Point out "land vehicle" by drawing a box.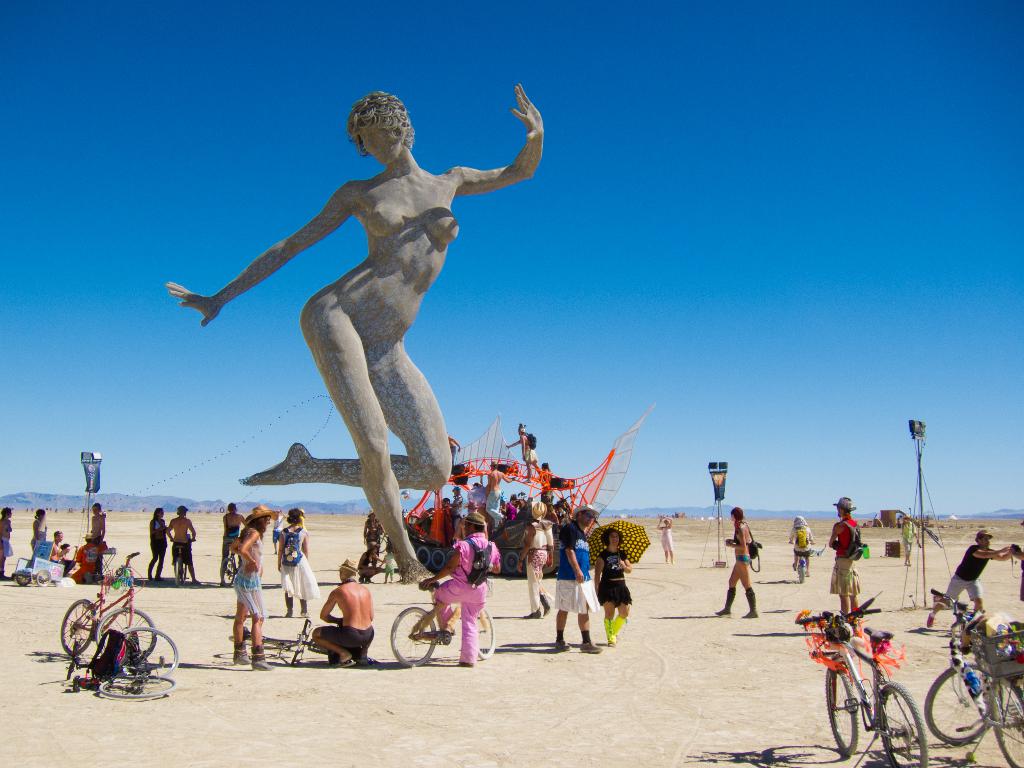
box(828, 611, 936, 767).
